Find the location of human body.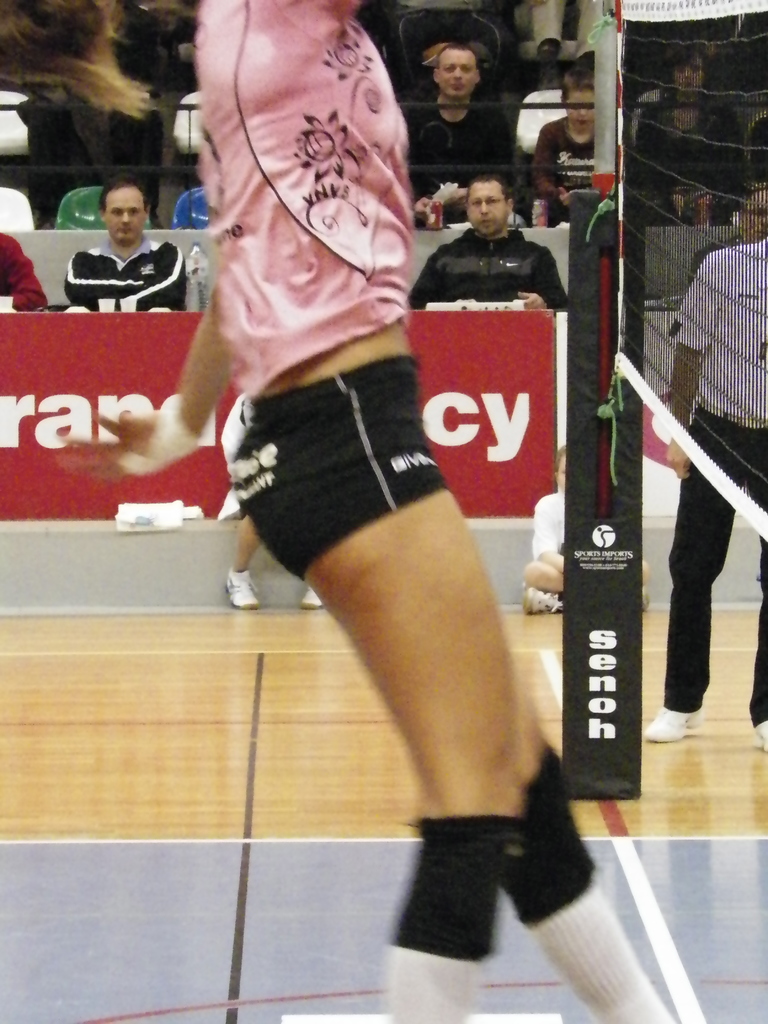
Location: region(62, 171, 189, 318).
